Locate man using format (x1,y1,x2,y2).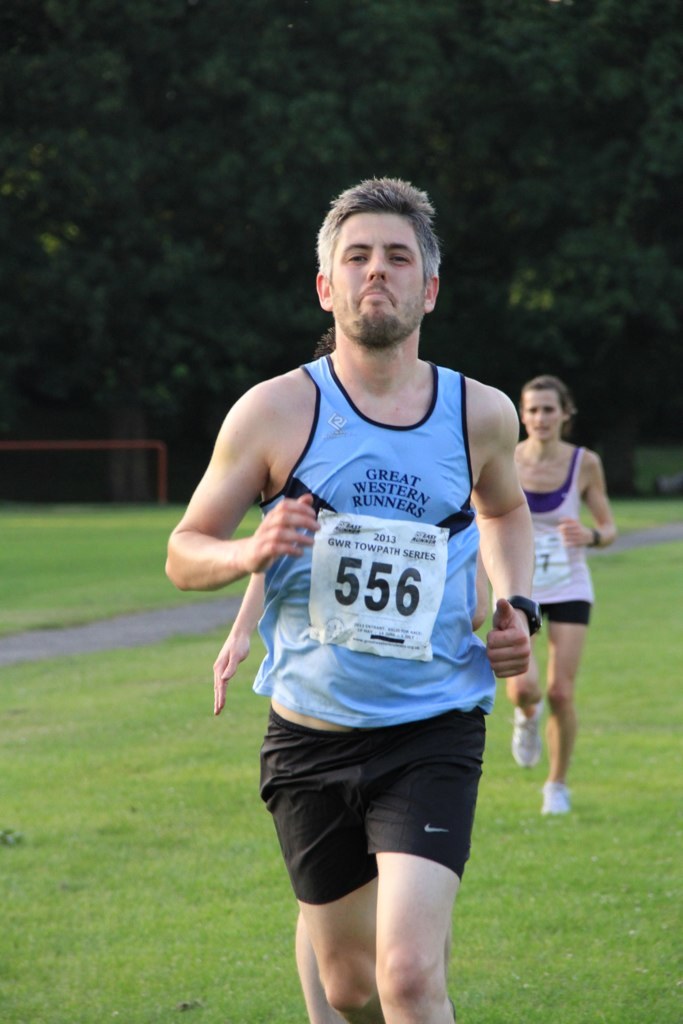
(192,174,545,1005).
